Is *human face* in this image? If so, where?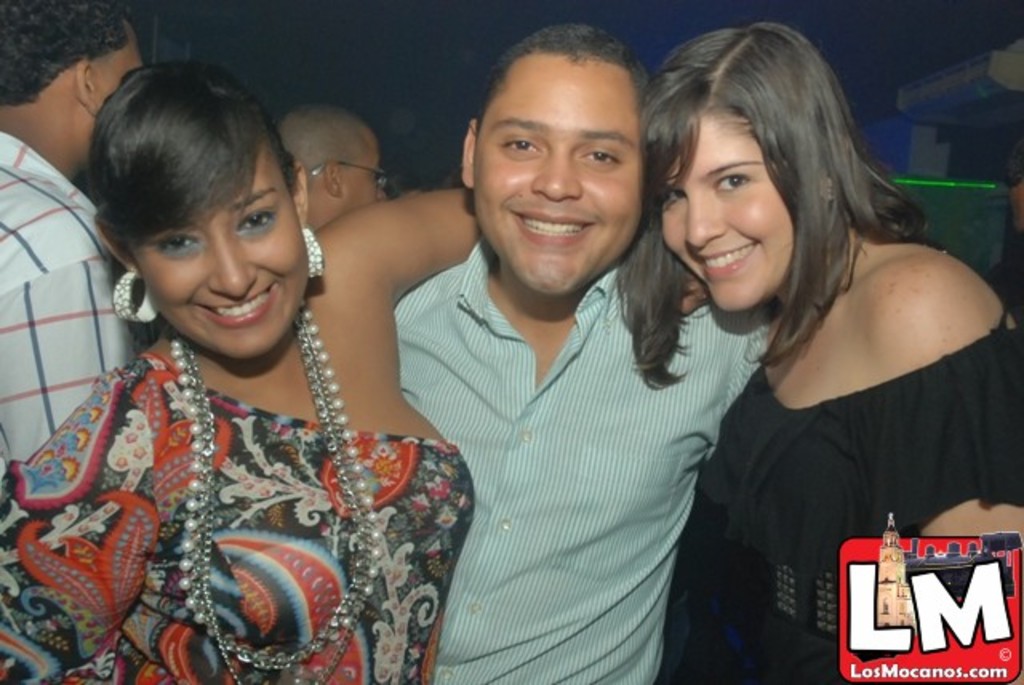
Yes, at locate(467, 56, 642, 296).
